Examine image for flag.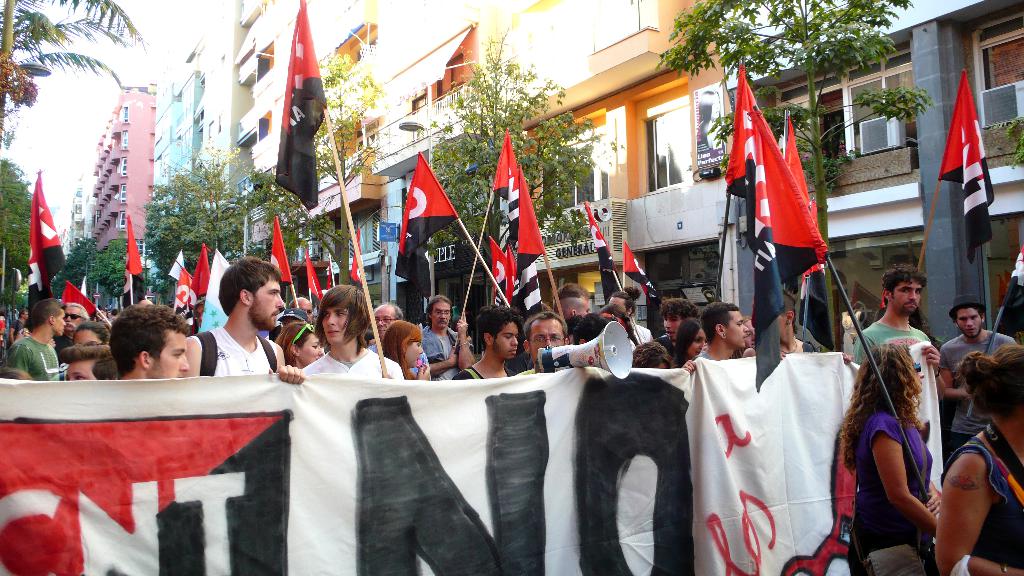
Examination result: [left=778, top=104, right=808, bottom=211].
